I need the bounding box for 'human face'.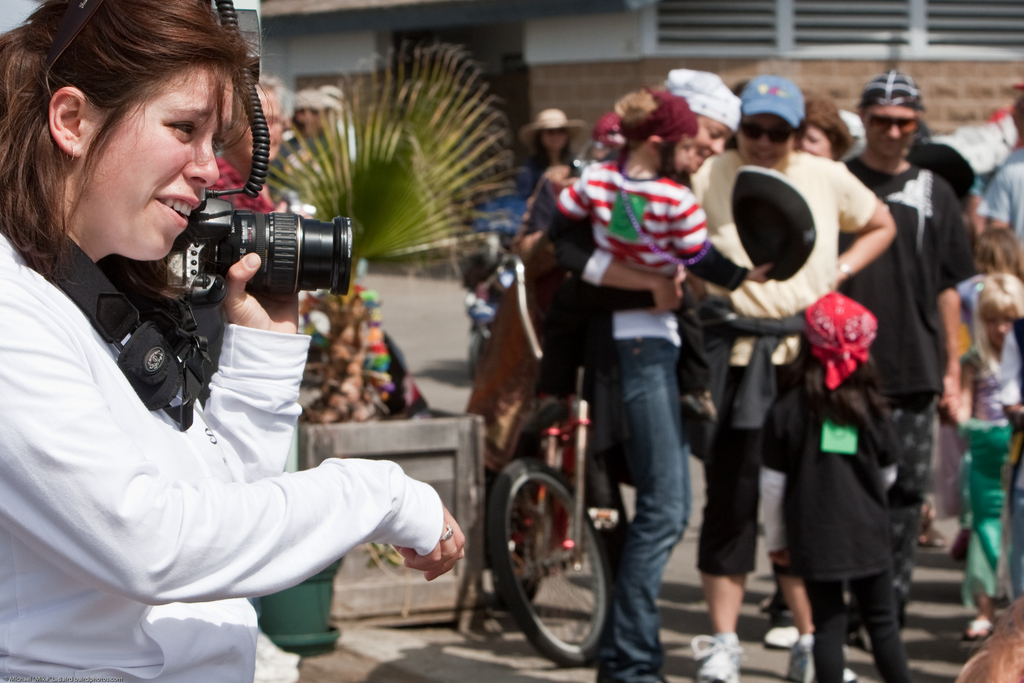
Here it is: <region>810, 138, 828, 154</region>.
